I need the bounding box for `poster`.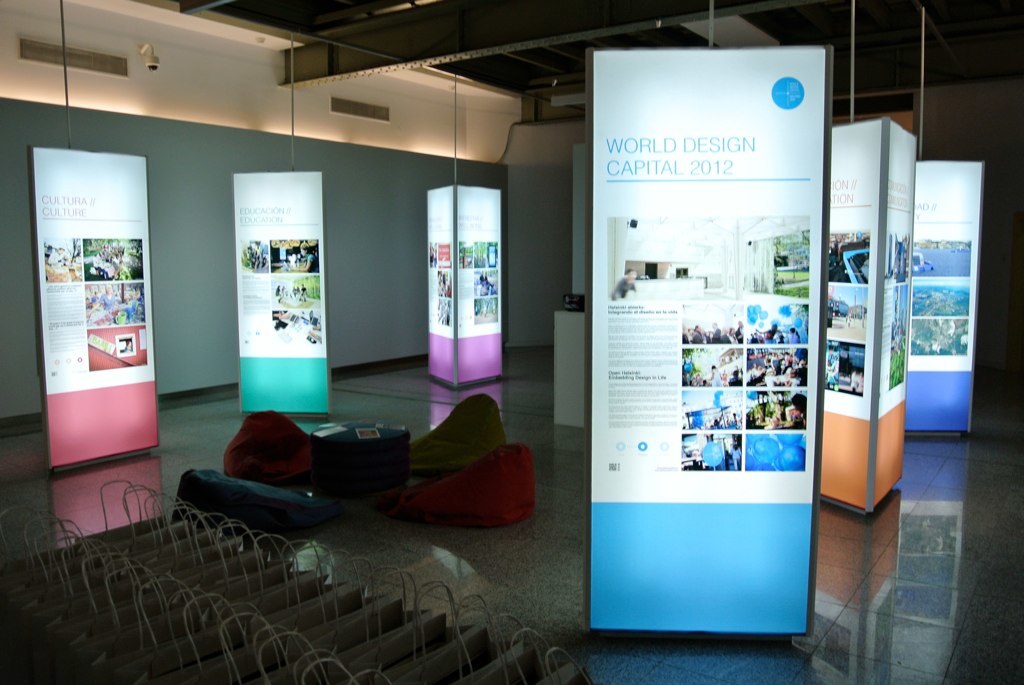
Here it is: bbox(235, 170, 330, 413).
